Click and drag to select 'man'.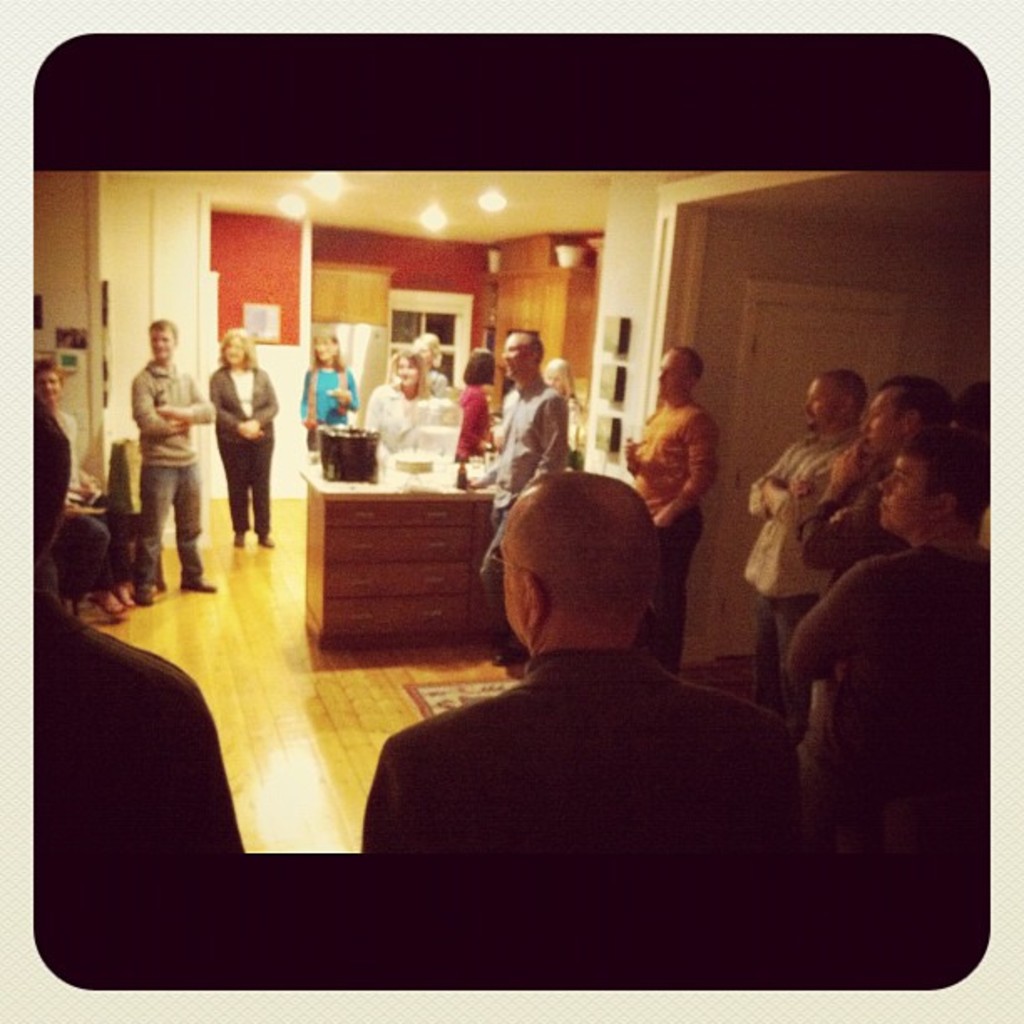
Selection: pyautogui.locateOnScreen(477, 328, 567, 666).
